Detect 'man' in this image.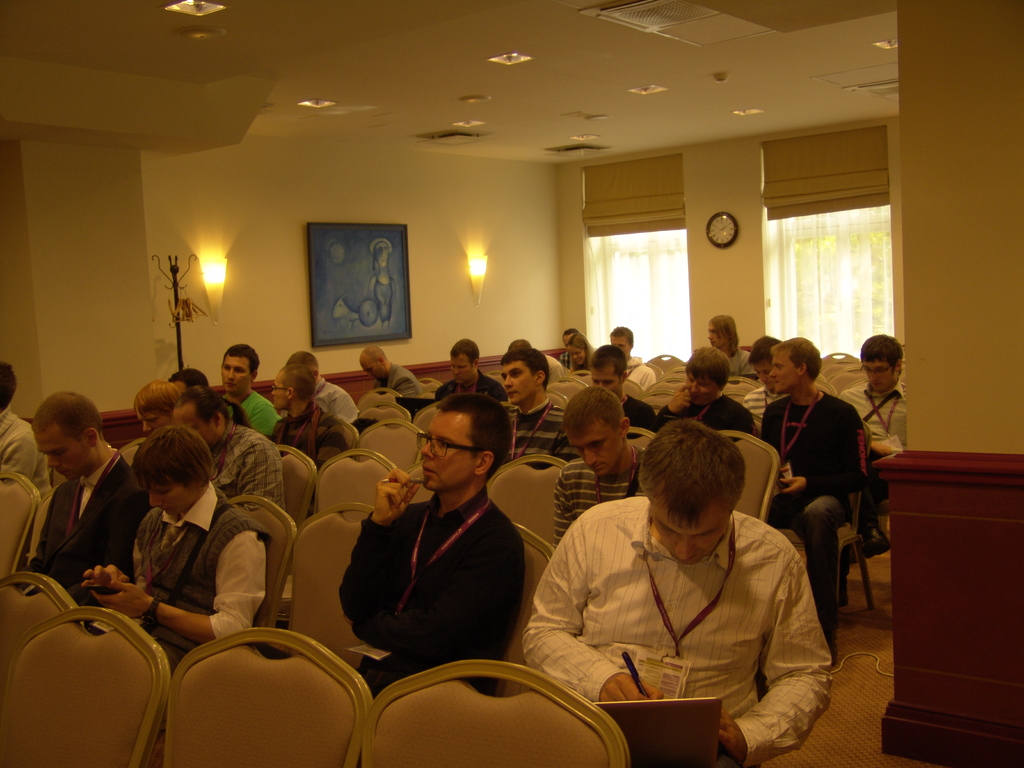
Detection: rect(212, 343, 285, 429).
